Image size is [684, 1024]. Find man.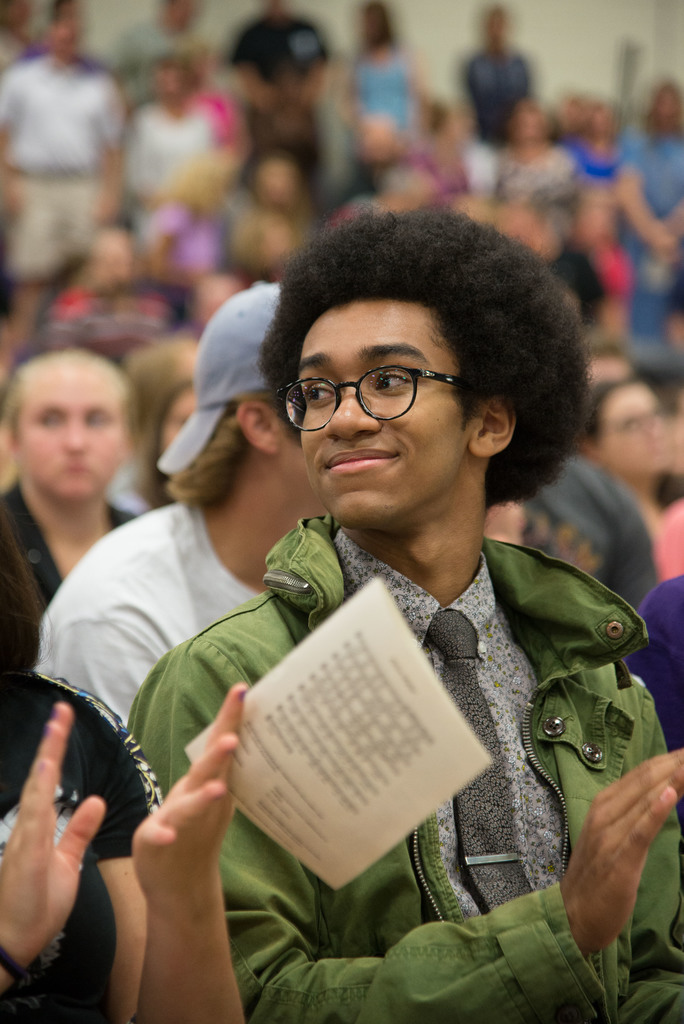
locate(0, 348, 158, 625).
